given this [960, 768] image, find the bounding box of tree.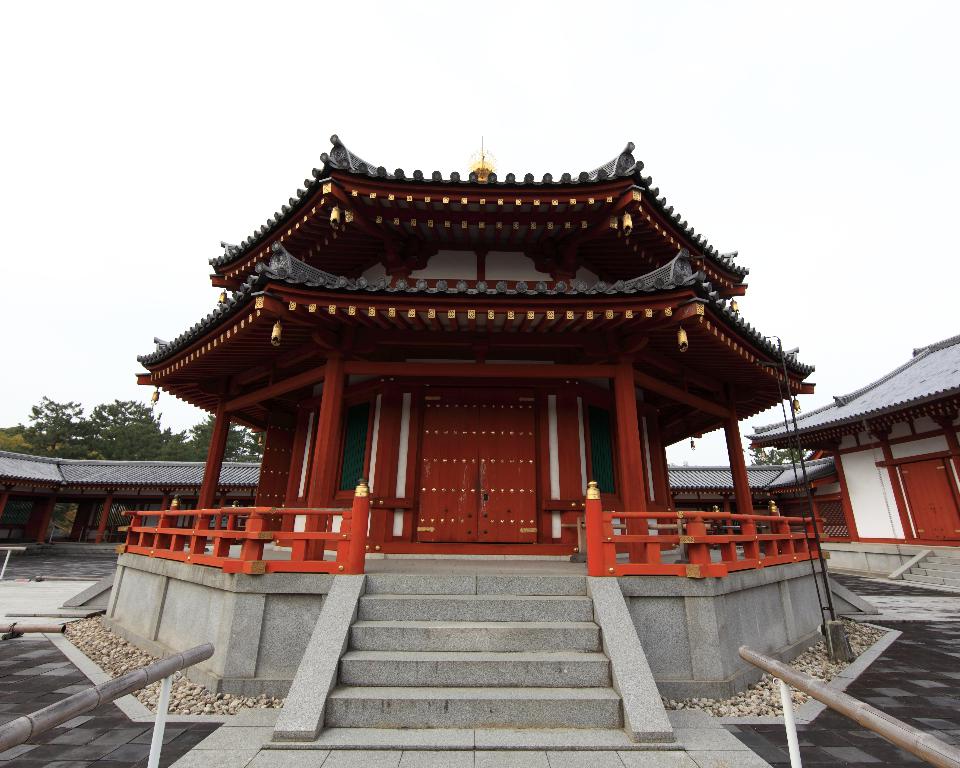
l=745, t=441, r=809, b=464.
